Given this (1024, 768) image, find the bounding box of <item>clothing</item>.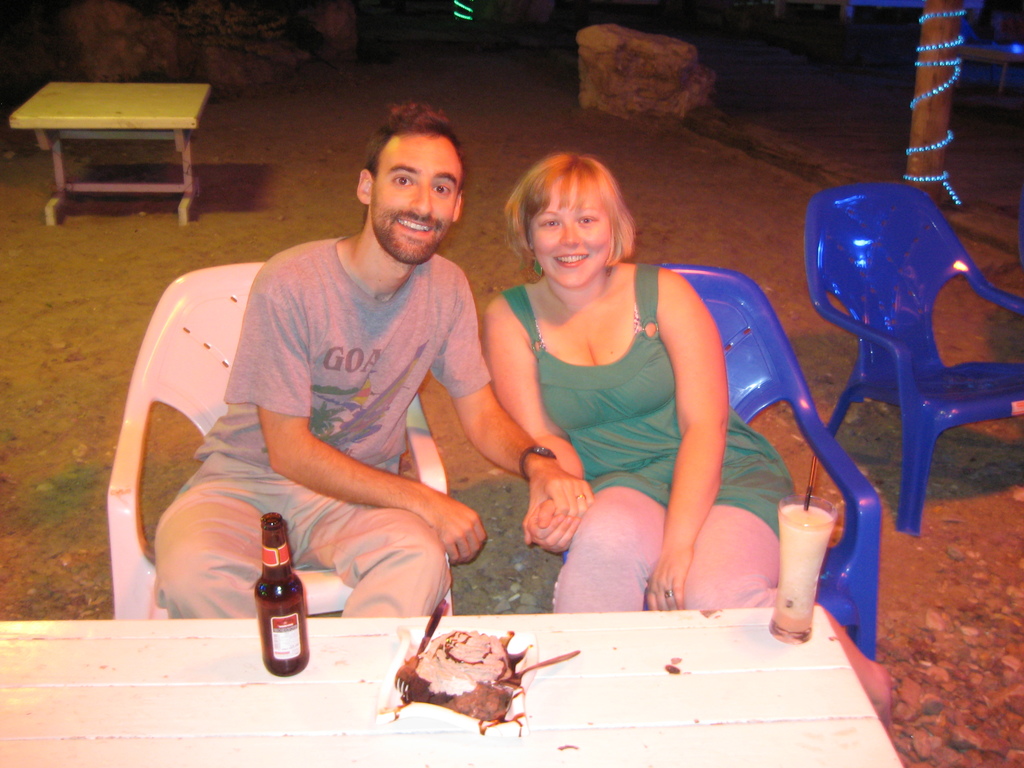
detection(173, 172, 508, 636).
